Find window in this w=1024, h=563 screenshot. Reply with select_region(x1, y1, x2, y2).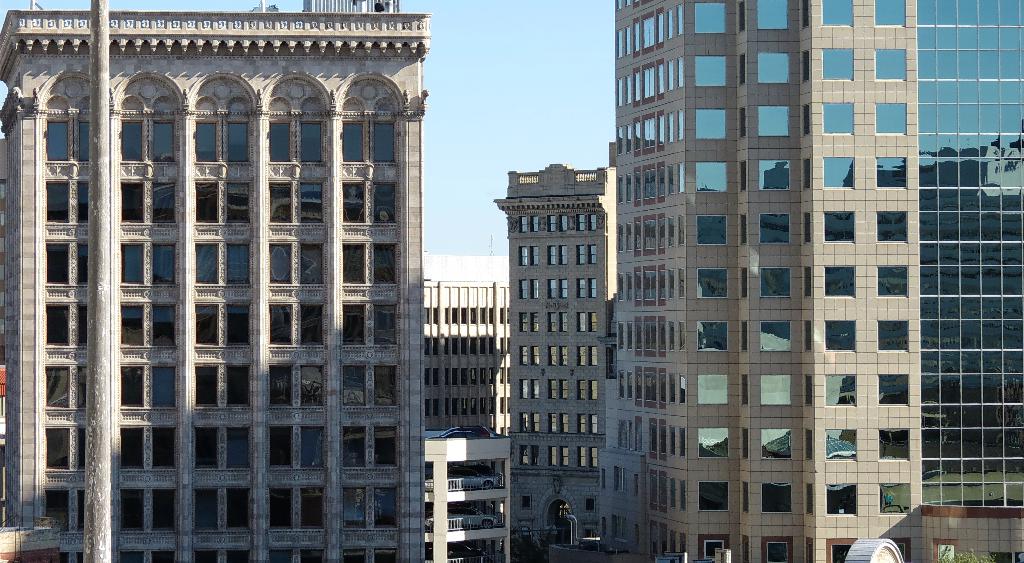
select_region(698, 423, 729, 458).
